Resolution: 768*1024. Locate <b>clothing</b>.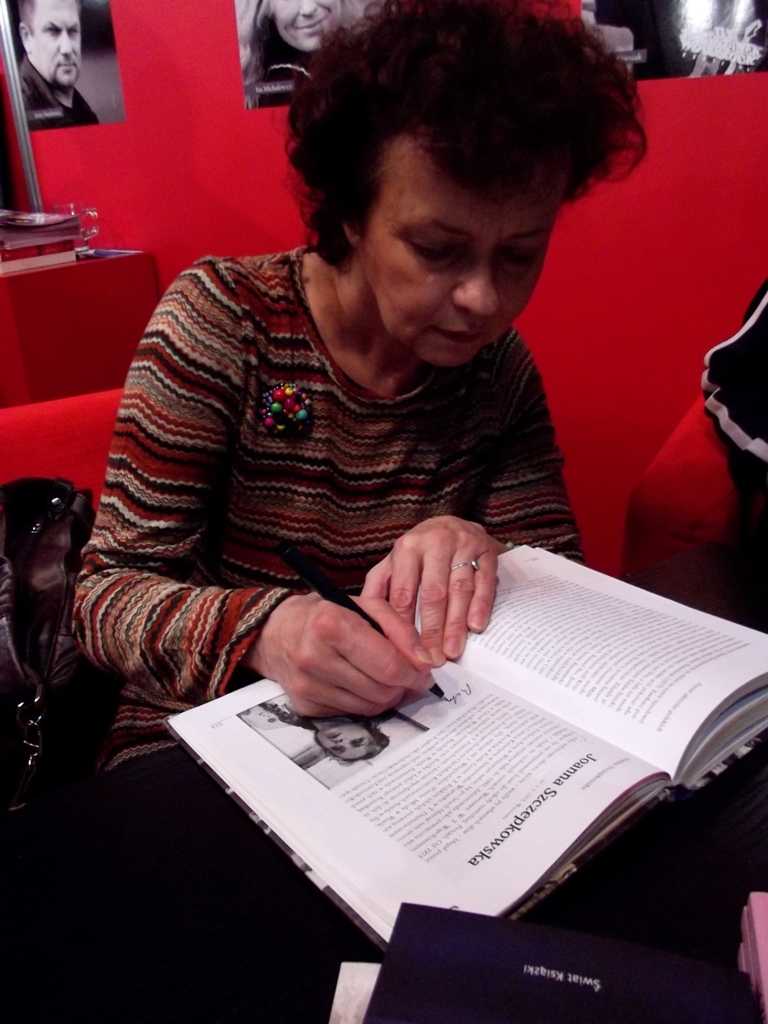
[21,63,85,141].
